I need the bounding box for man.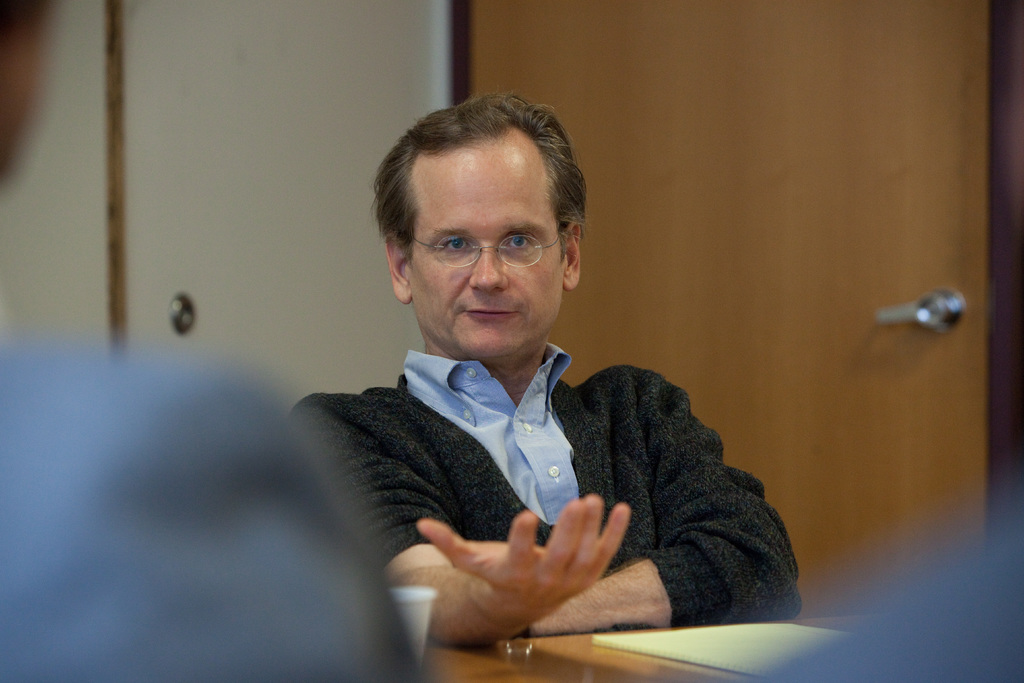
Here it is: 244:117:820:650.
